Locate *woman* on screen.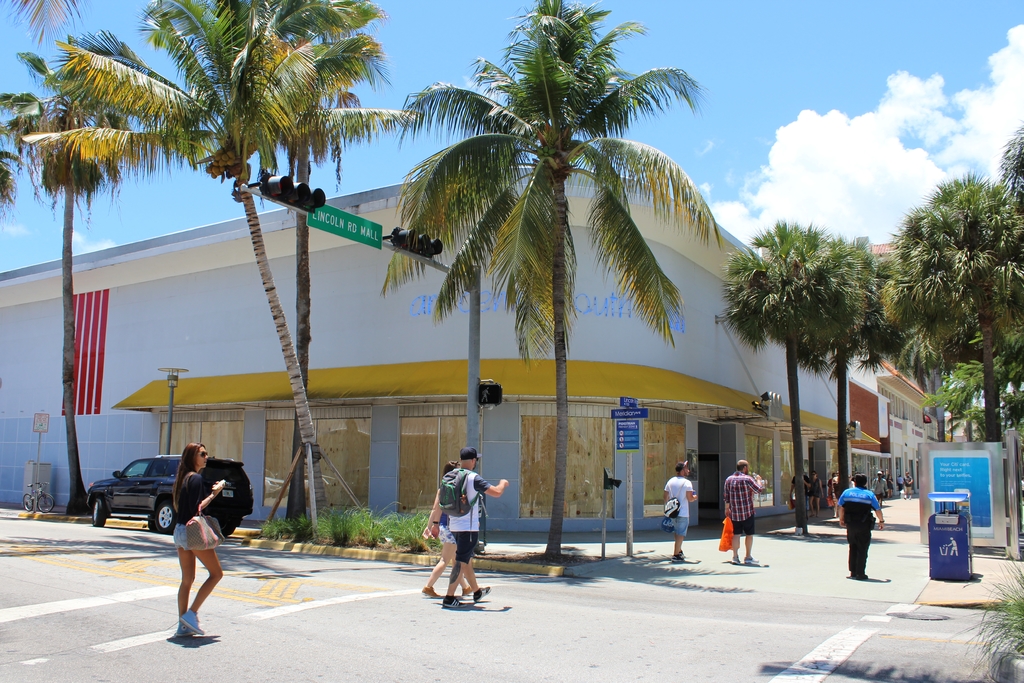
On screen at rect(807, 471, 824, 517).
